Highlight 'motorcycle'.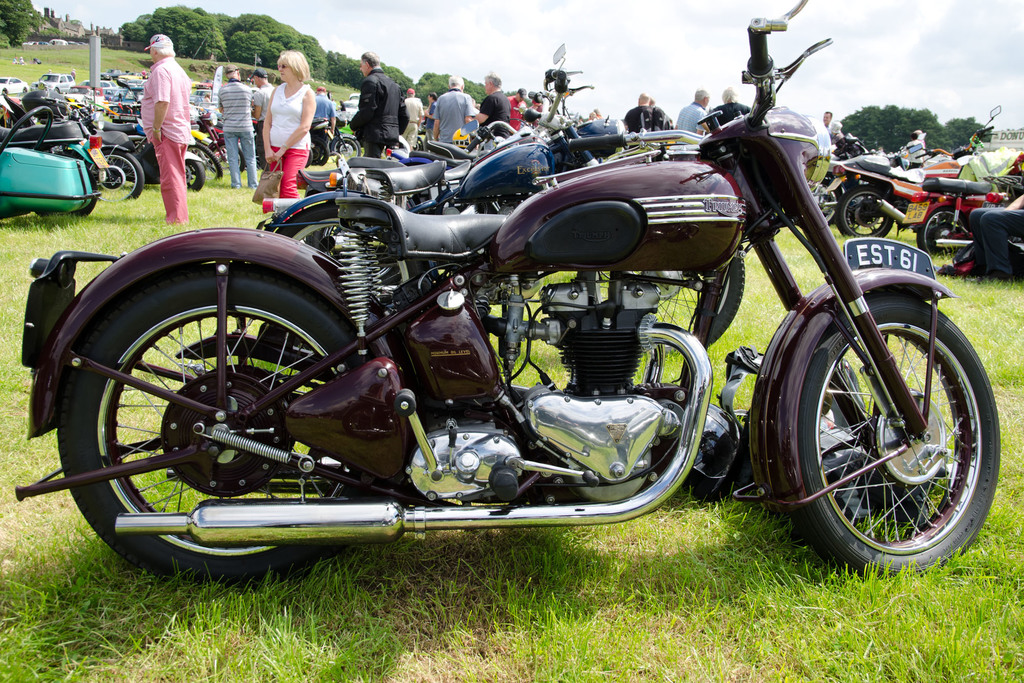
Highlighted region: bbox(93, 127, 141, 205).
